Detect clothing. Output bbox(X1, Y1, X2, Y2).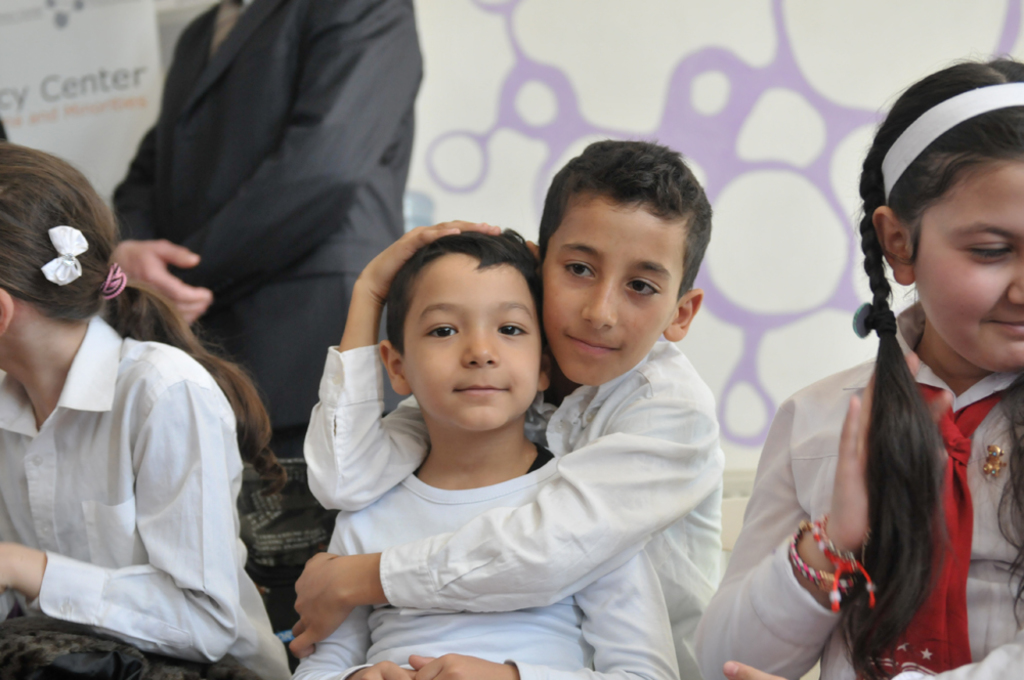
bbox(685, 300, 1023, 679).
